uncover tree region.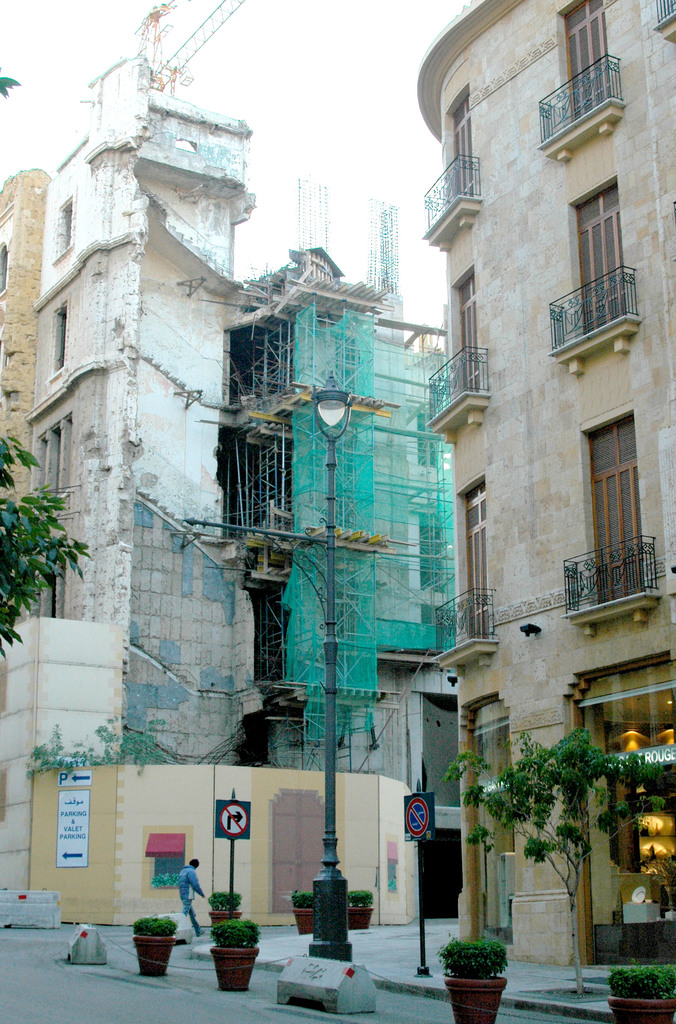
Uncovered: 0:65:92:650.
